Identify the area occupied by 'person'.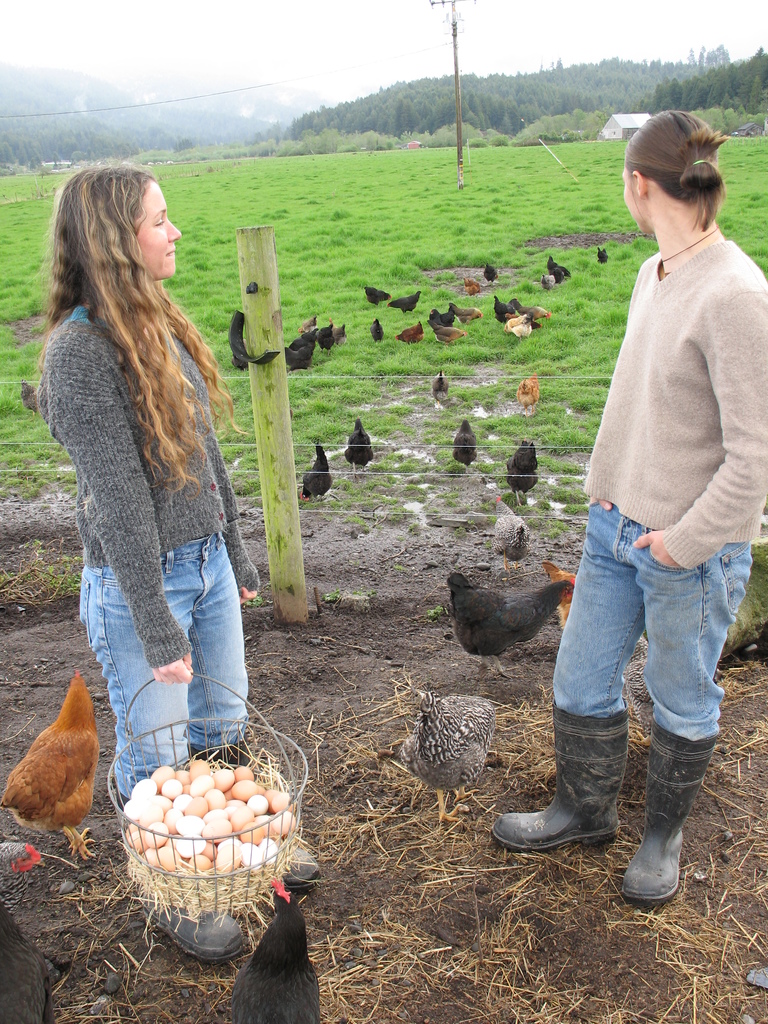
Area: <box>486,113,767,905</box>.
